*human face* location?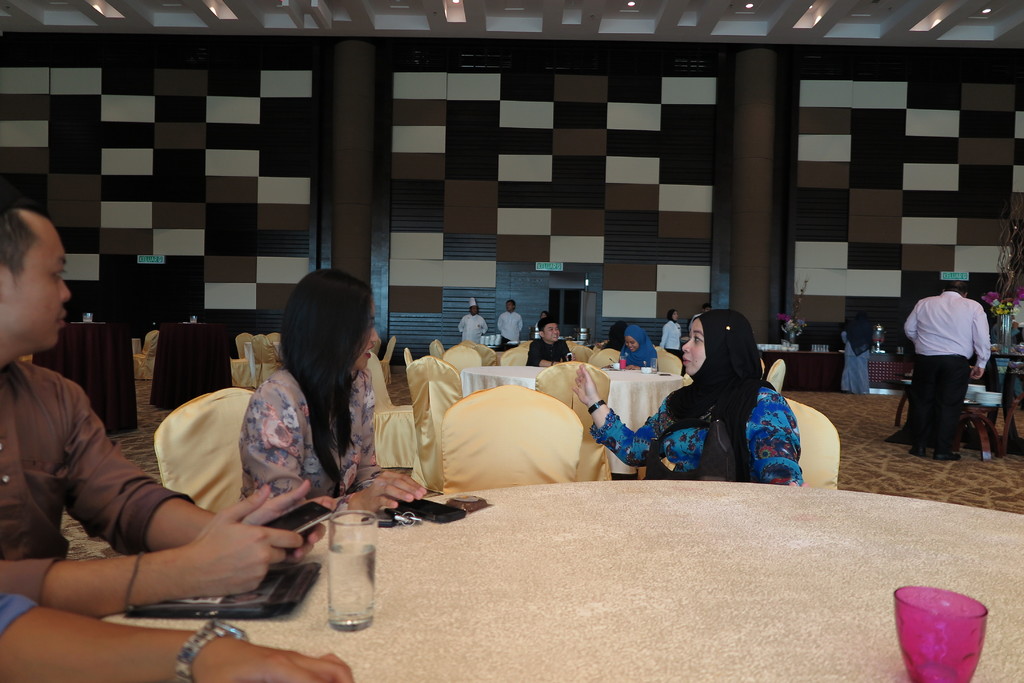
(left=354, top=299, right=379, bottom=371)
